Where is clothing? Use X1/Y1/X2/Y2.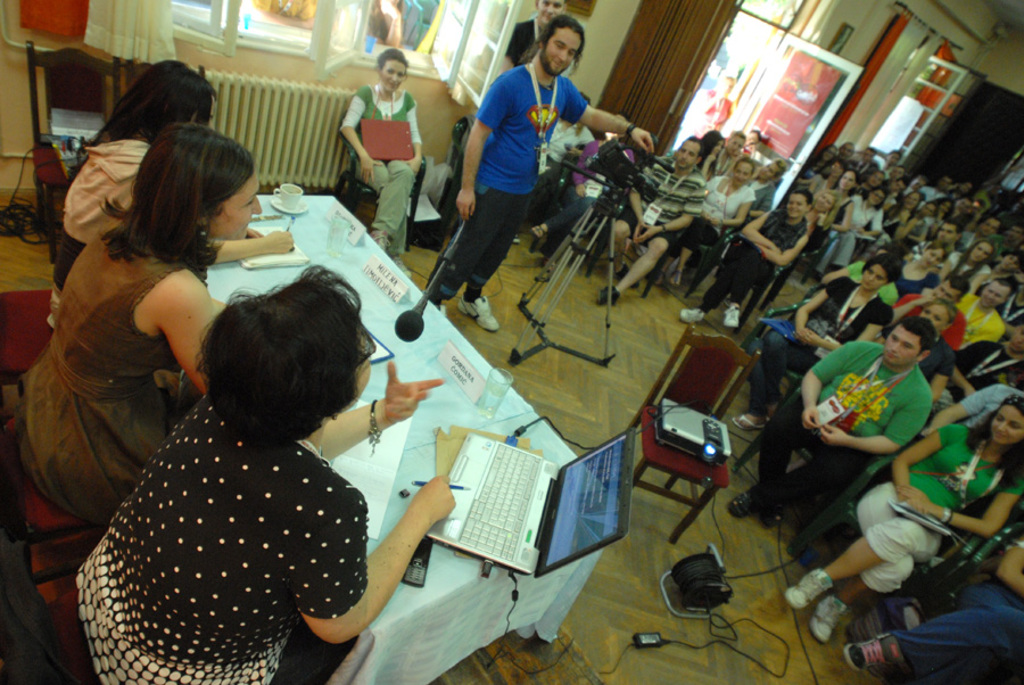
443/60/587/296.
